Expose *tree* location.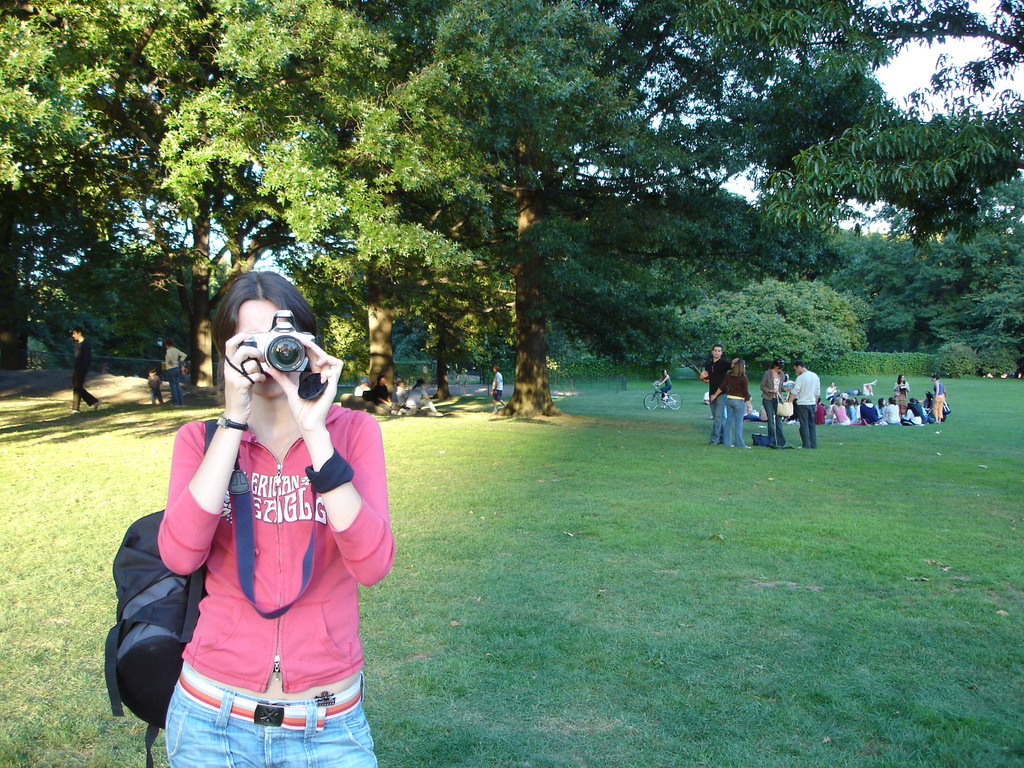
Exposed at rect(854, 1, 1023, 383).
